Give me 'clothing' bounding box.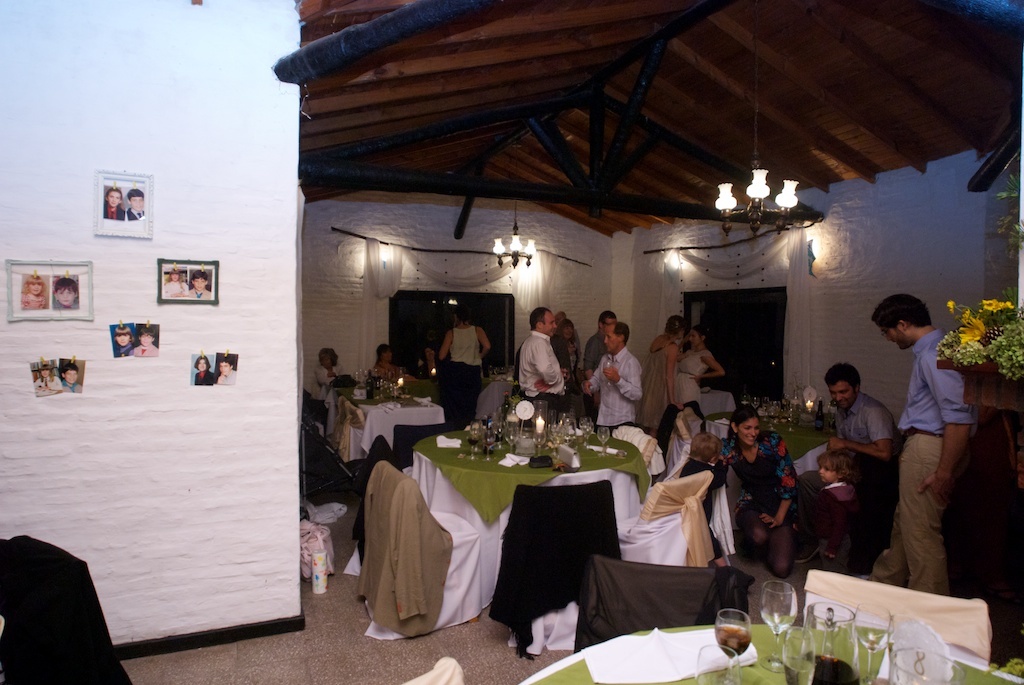
box=[720, 429, 792, 527].
